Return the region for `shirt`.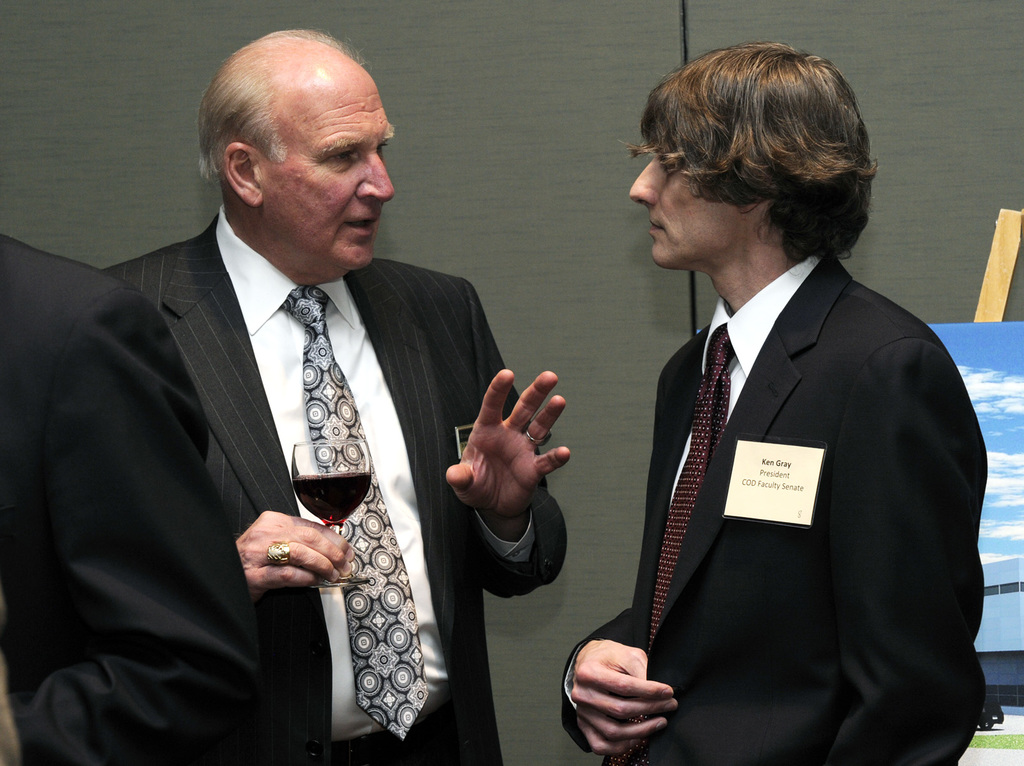
<region>667, 254, 820, 500</region>.
